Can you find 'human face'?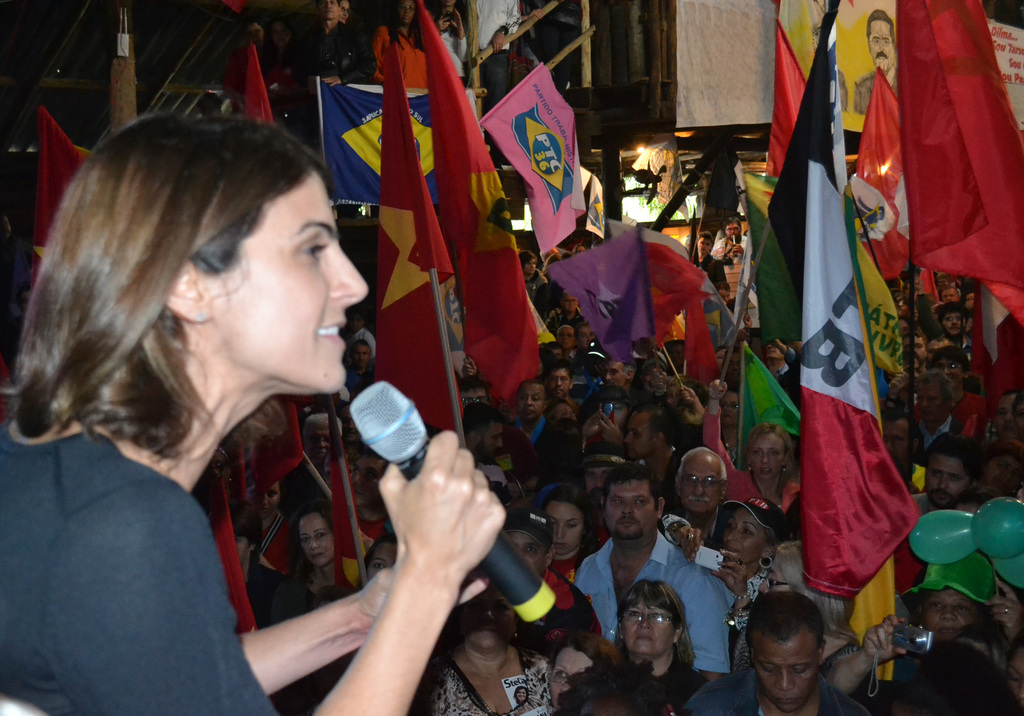
Yes, bounding box: box(623, 413, 652, 457).
